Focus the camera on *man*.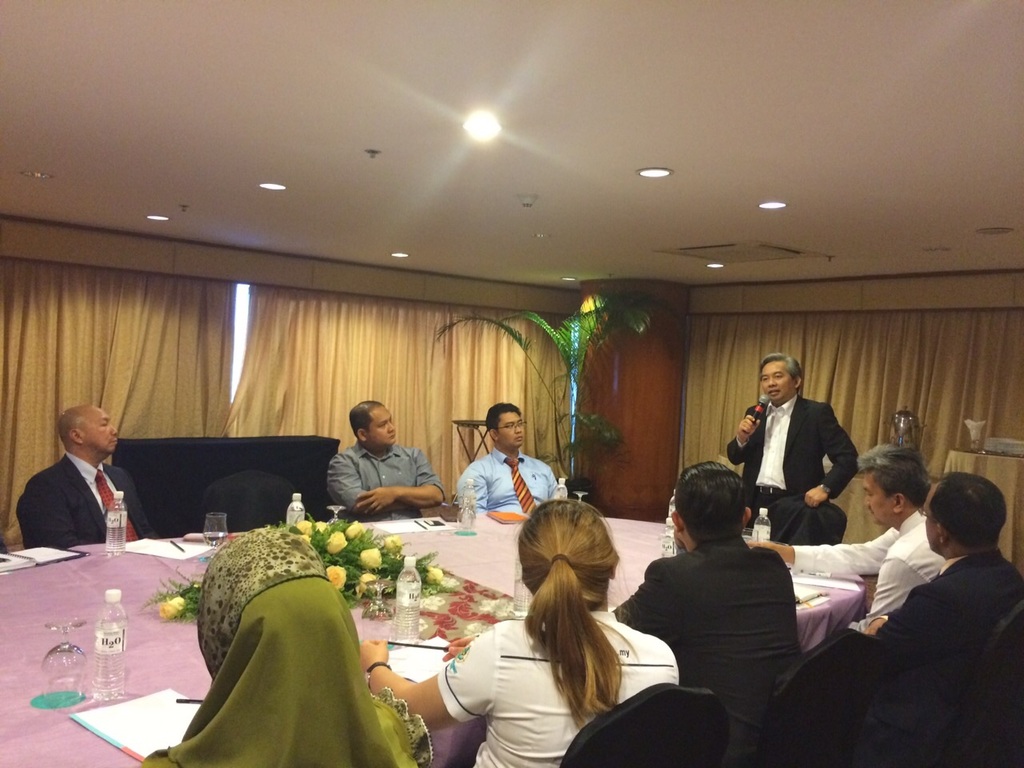
Focus region: x1=454 y1=403 x2=557 y2=514.
